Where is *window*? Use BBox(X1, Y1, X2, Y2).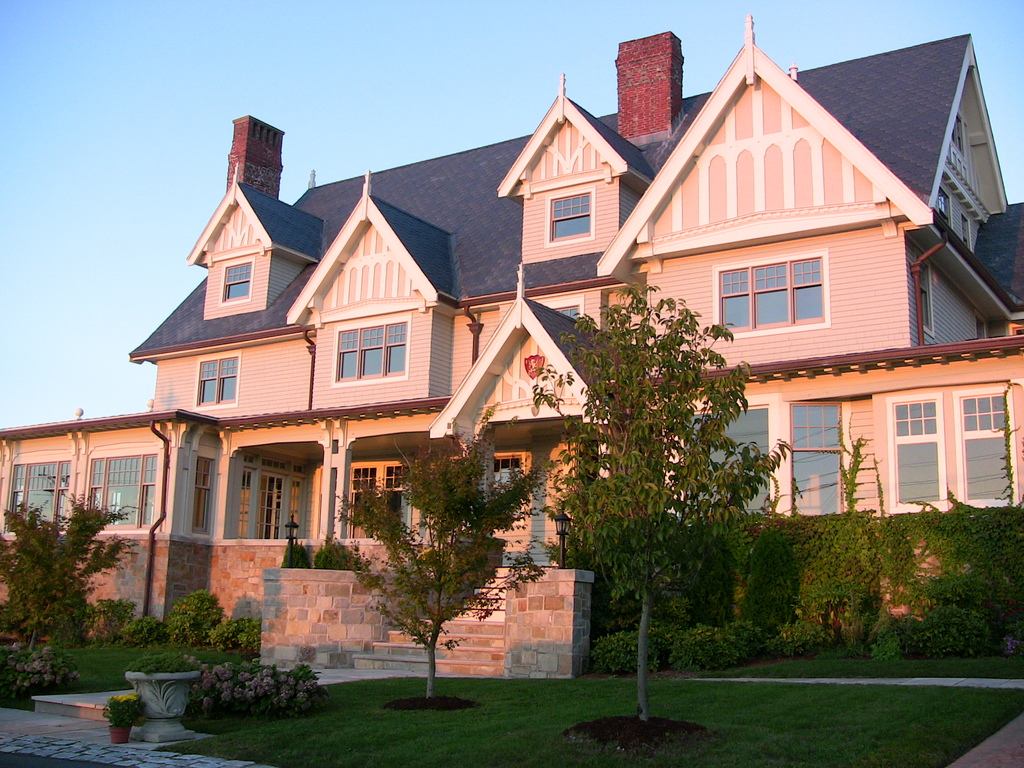
BBox(922, 267, 936, 329).
